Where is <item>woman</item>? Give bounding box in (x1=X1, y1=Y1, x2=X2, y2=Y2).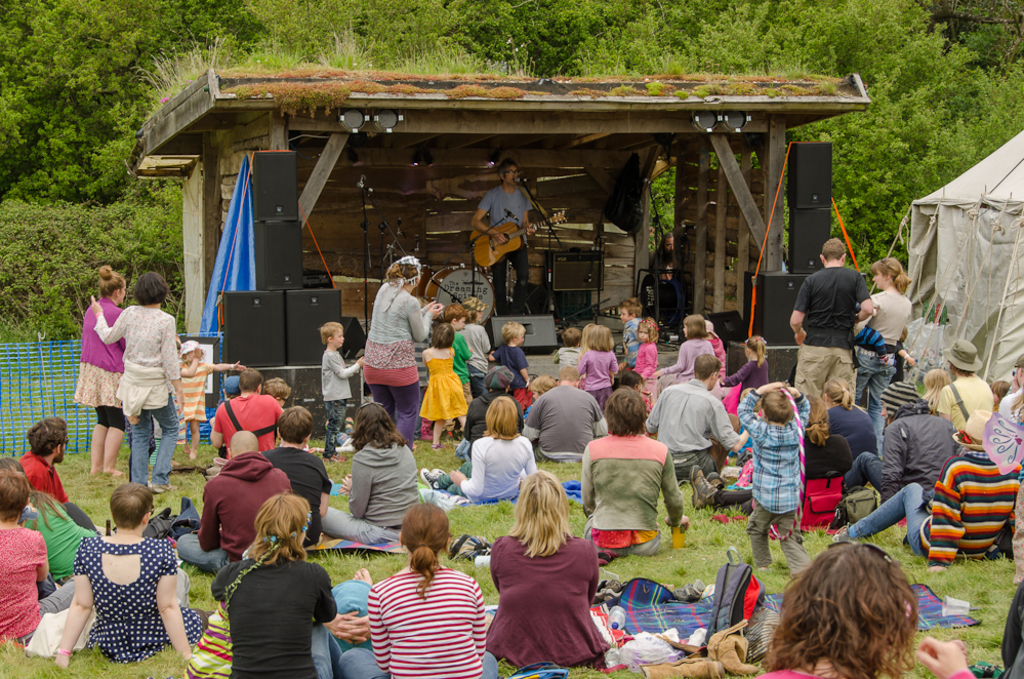
(x1=926, y1=369, x2=942, y2=409).
